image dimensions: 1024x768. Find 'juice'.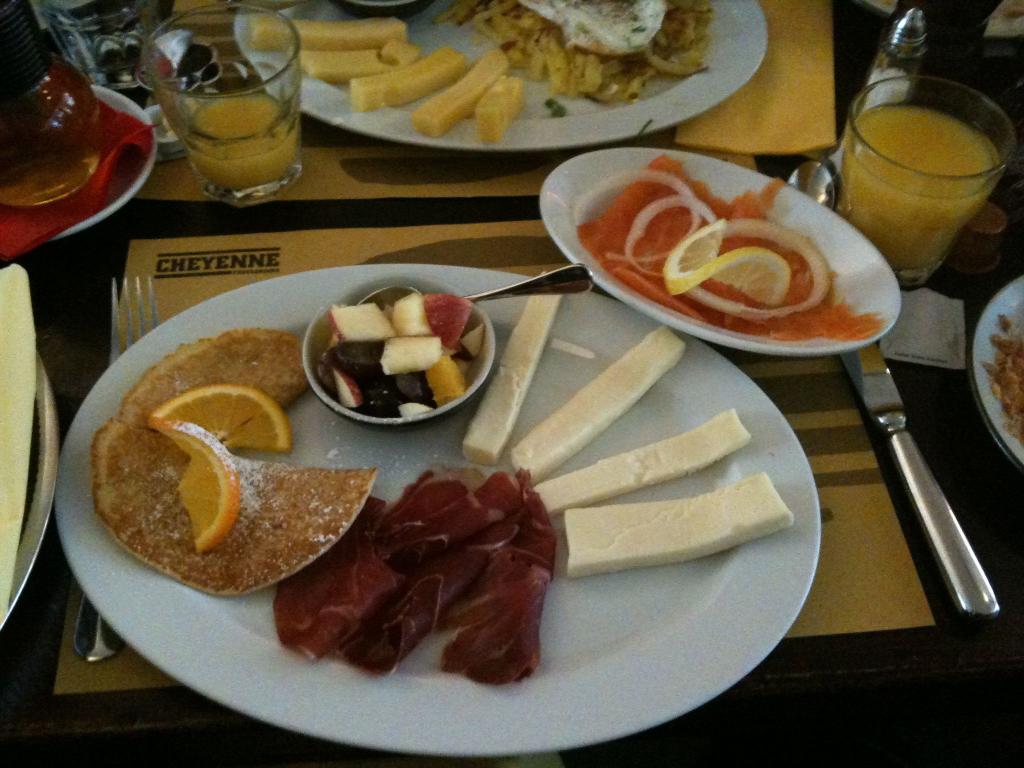
detection(834, 87, 1006, 286).
